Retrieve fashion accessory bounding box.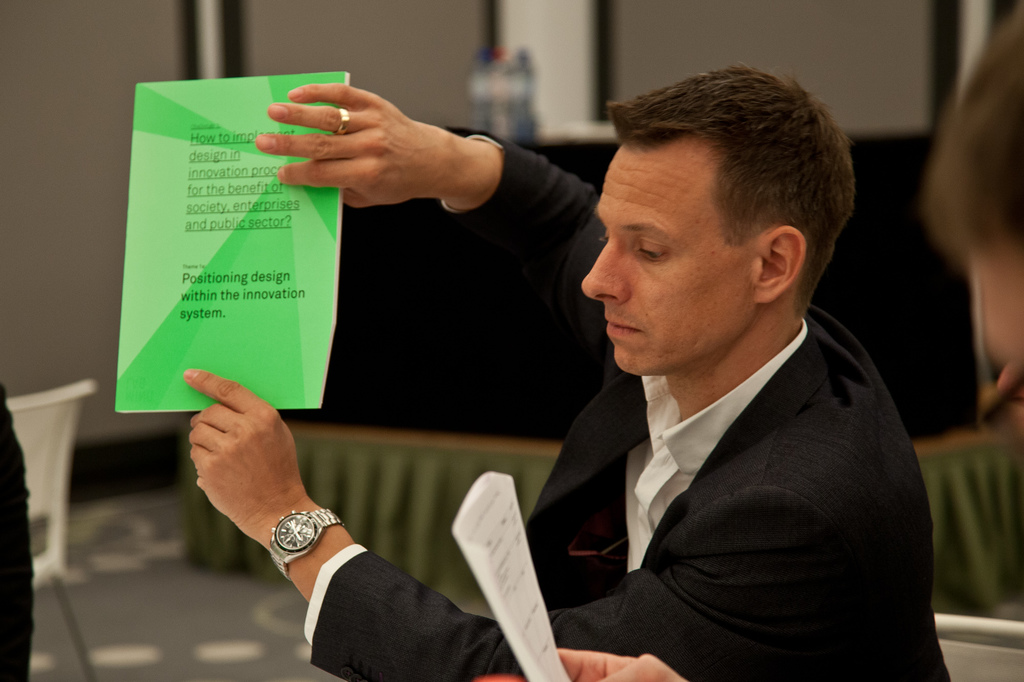
Bounding box: select_region(264, 505, 344, 578).
